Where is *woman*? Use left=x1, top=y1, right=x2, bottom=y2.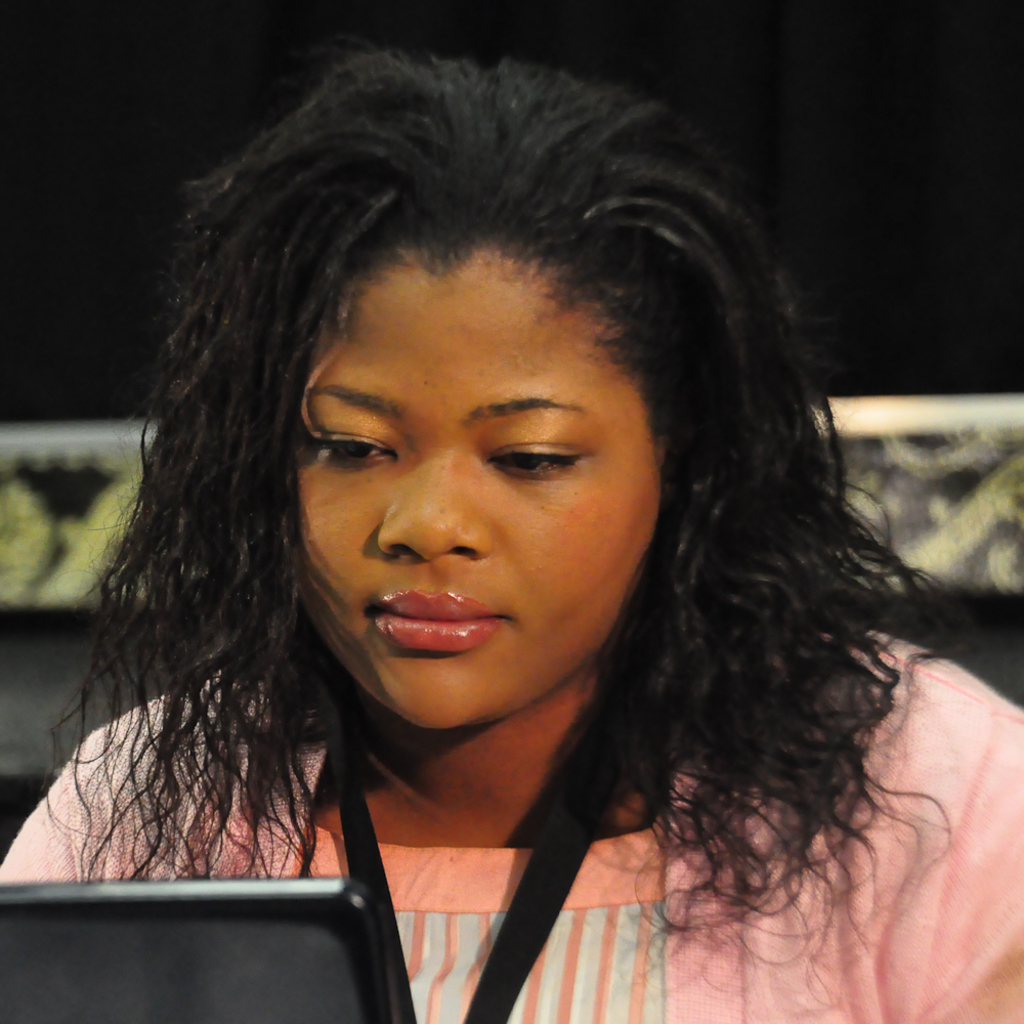
left=0, top=51, right=1016, bottom=1008.
